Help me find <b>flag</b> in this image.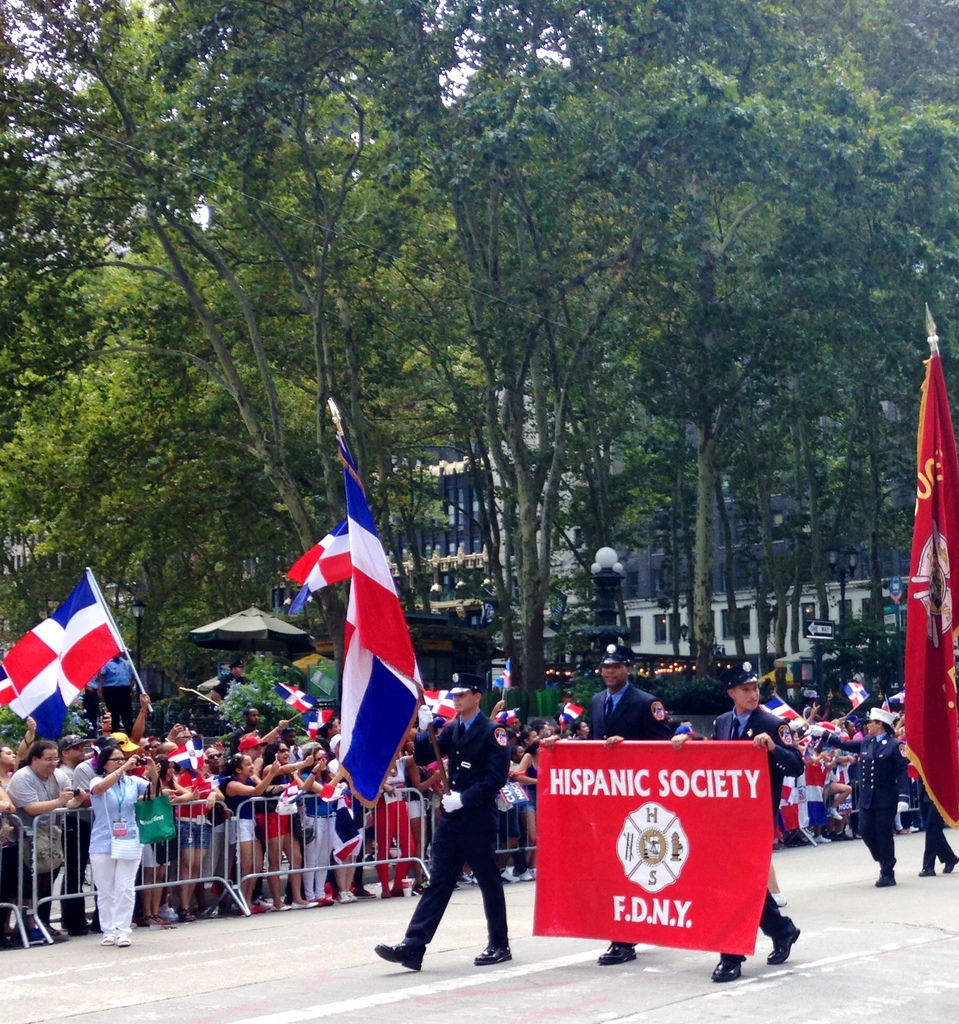
Found it: 319 783 357 806.
